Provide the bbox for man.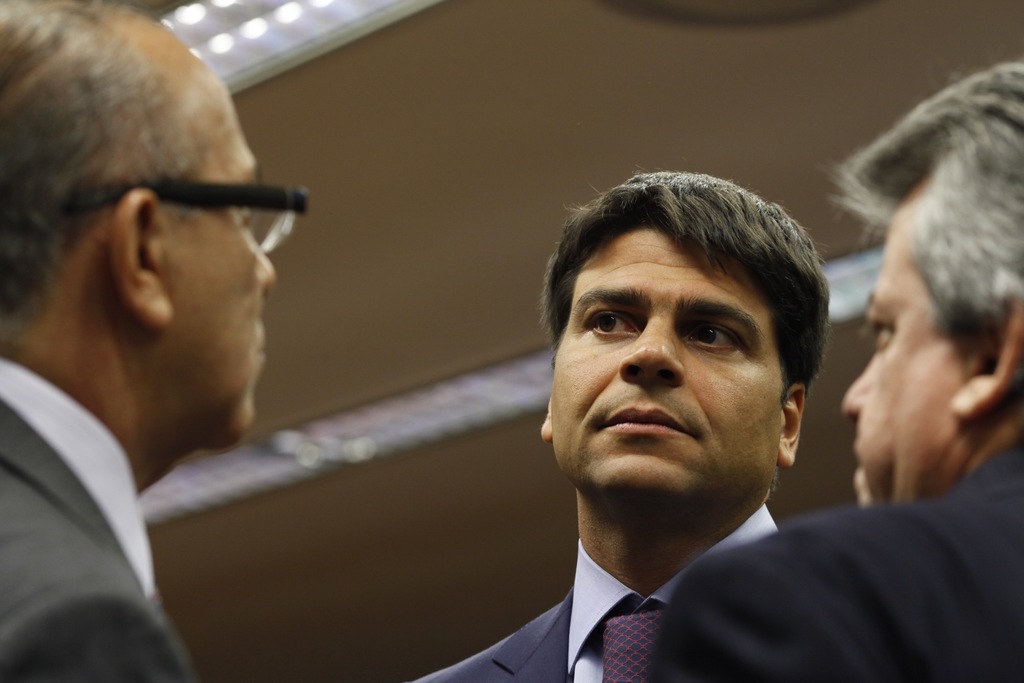
<box>650,57,1023,682</box>.
